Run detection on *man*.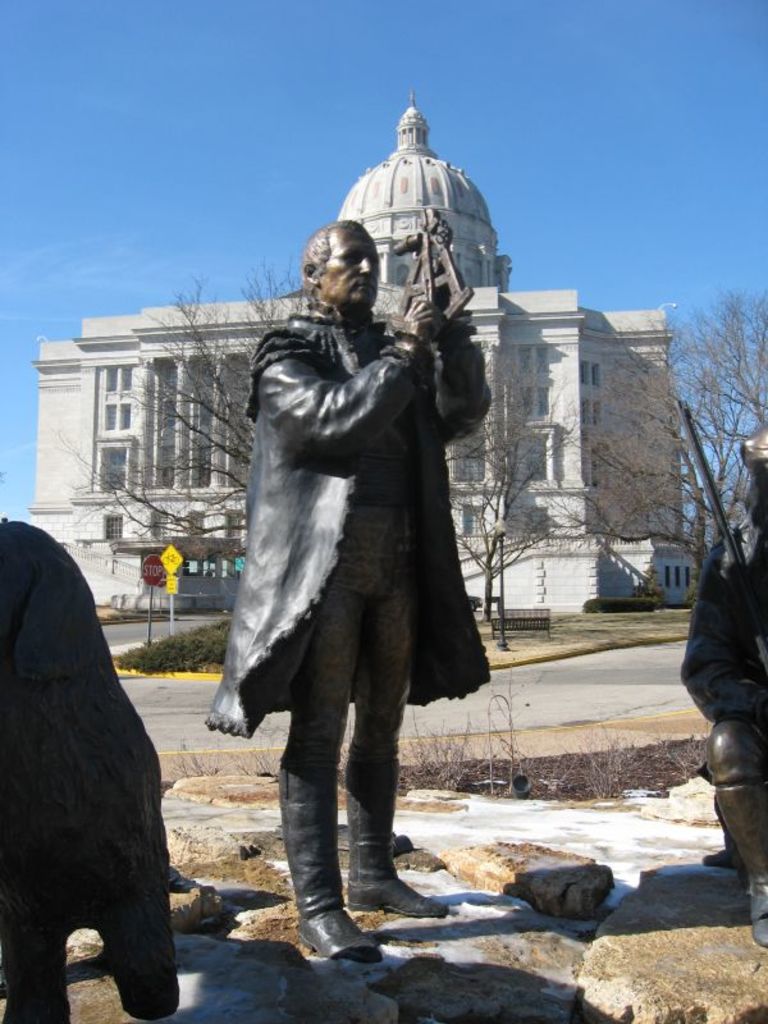
Result: 0, 509, 183, 1023.
